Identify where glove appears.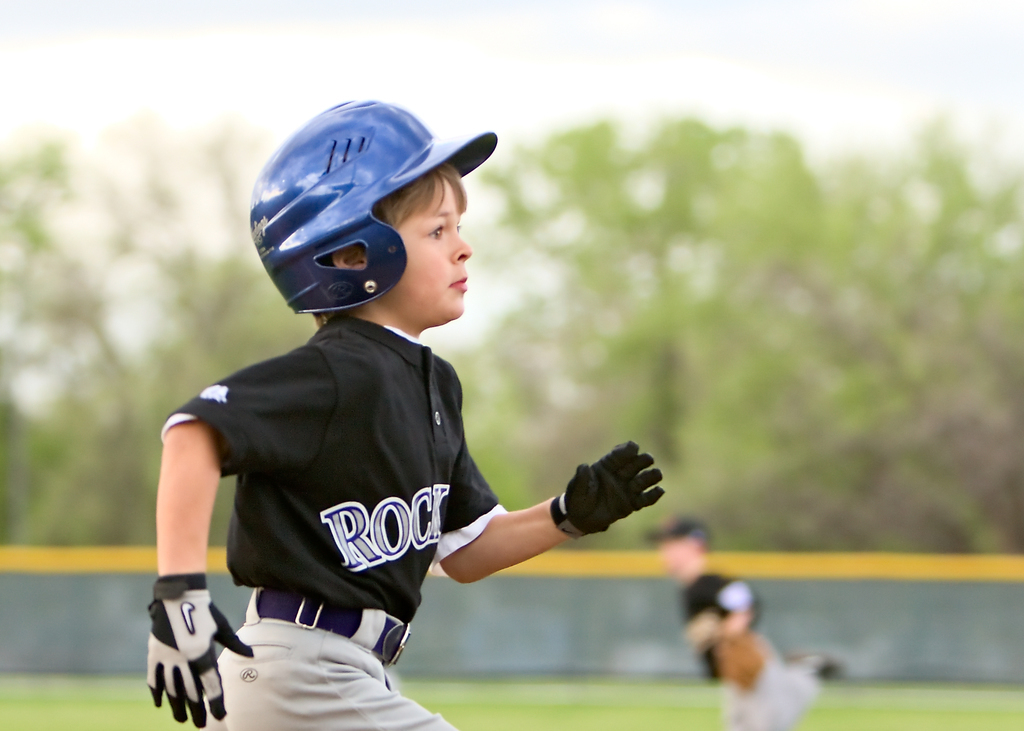
Appears at 145, 571, 252, 728.
